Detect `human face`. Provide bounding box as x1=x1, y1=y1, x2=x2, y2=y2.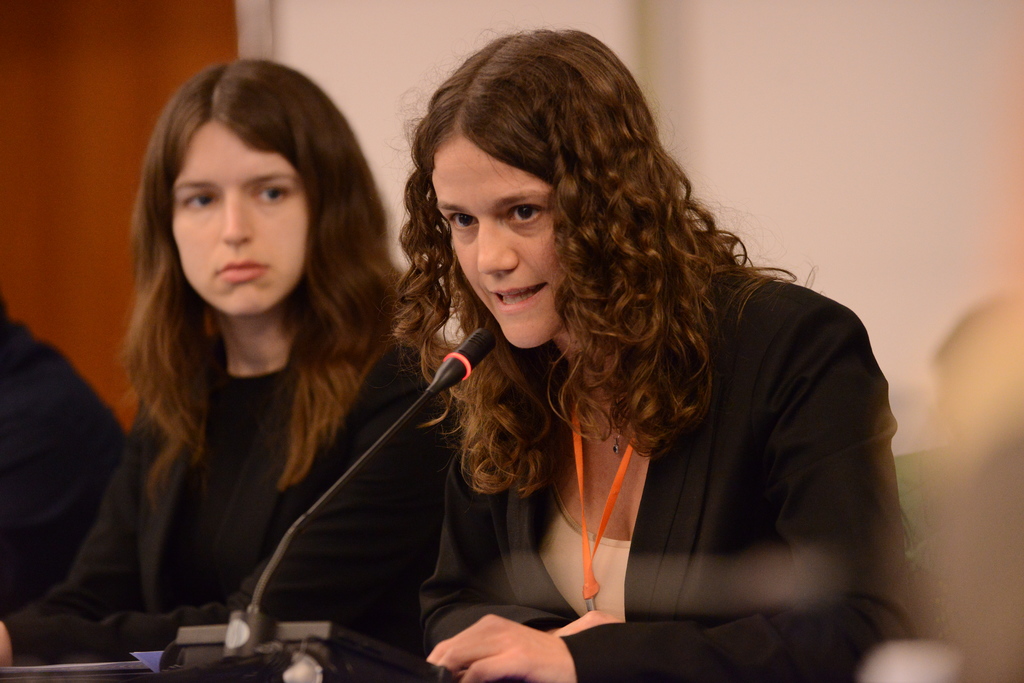
x1=424, y1=134, x2=566, y2=346.
